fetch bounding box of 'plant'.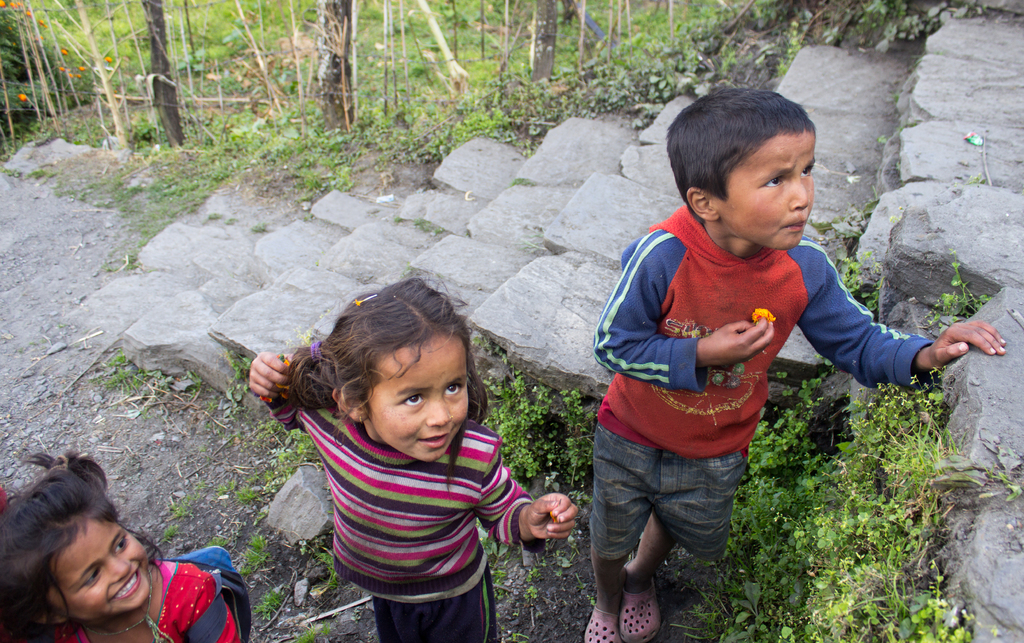
Bbox: bbox=(918, 257, 996, 328).
